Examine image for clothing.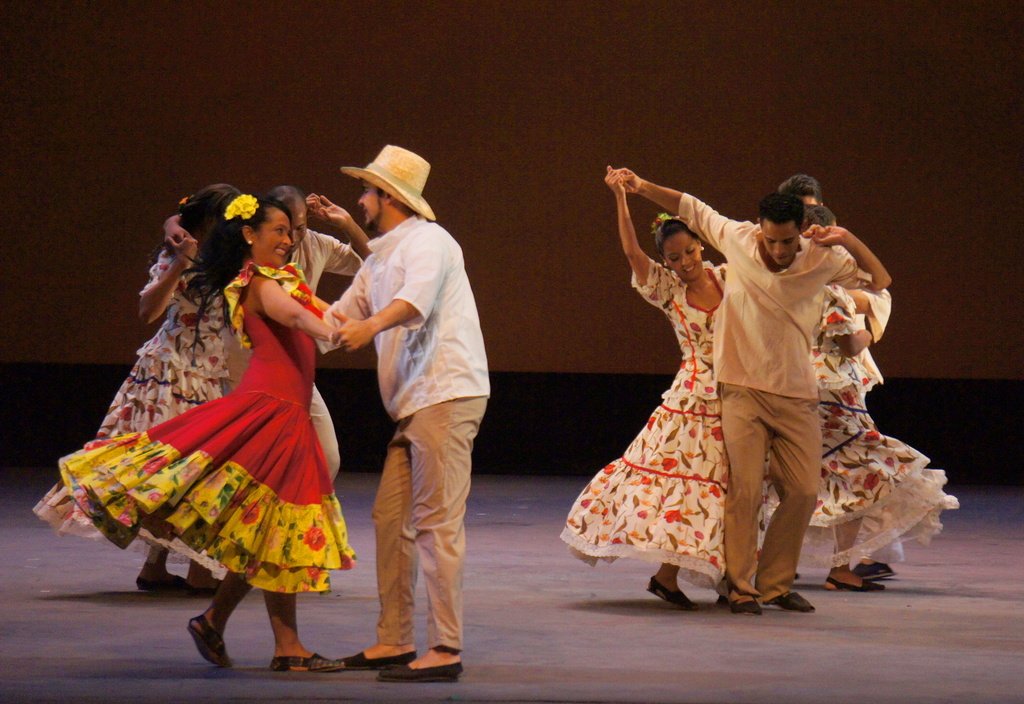
Examination result: (305,204,484,657).
